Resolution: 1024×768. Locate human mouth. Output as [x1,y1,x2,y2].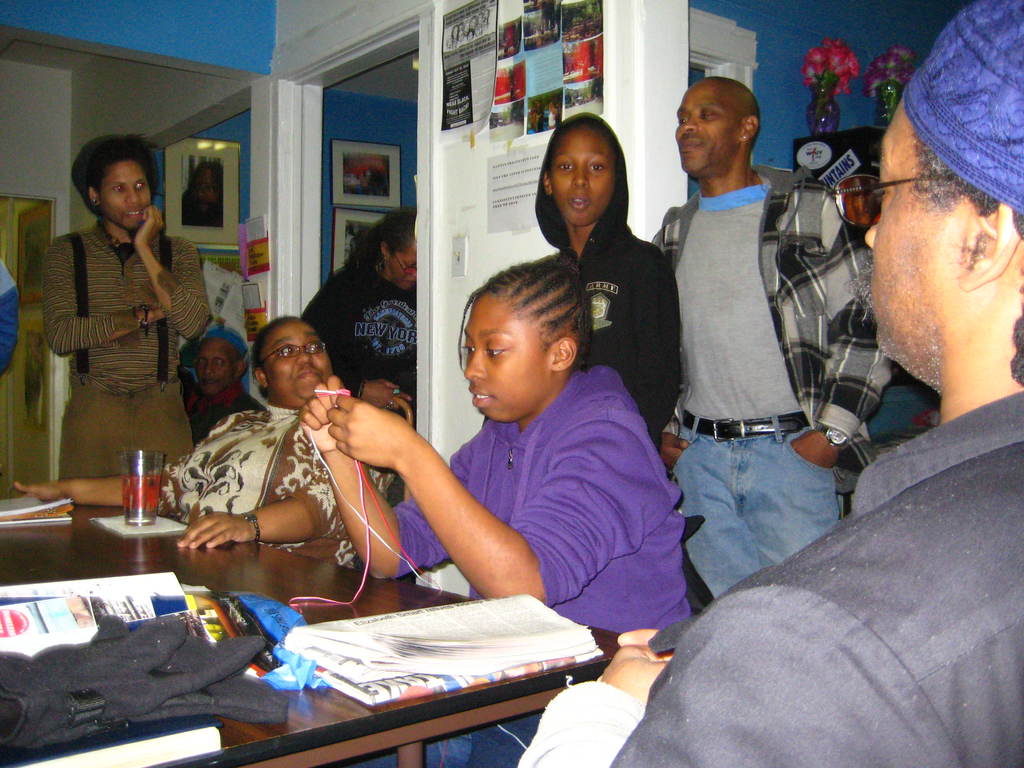
[293,367,319,380].
